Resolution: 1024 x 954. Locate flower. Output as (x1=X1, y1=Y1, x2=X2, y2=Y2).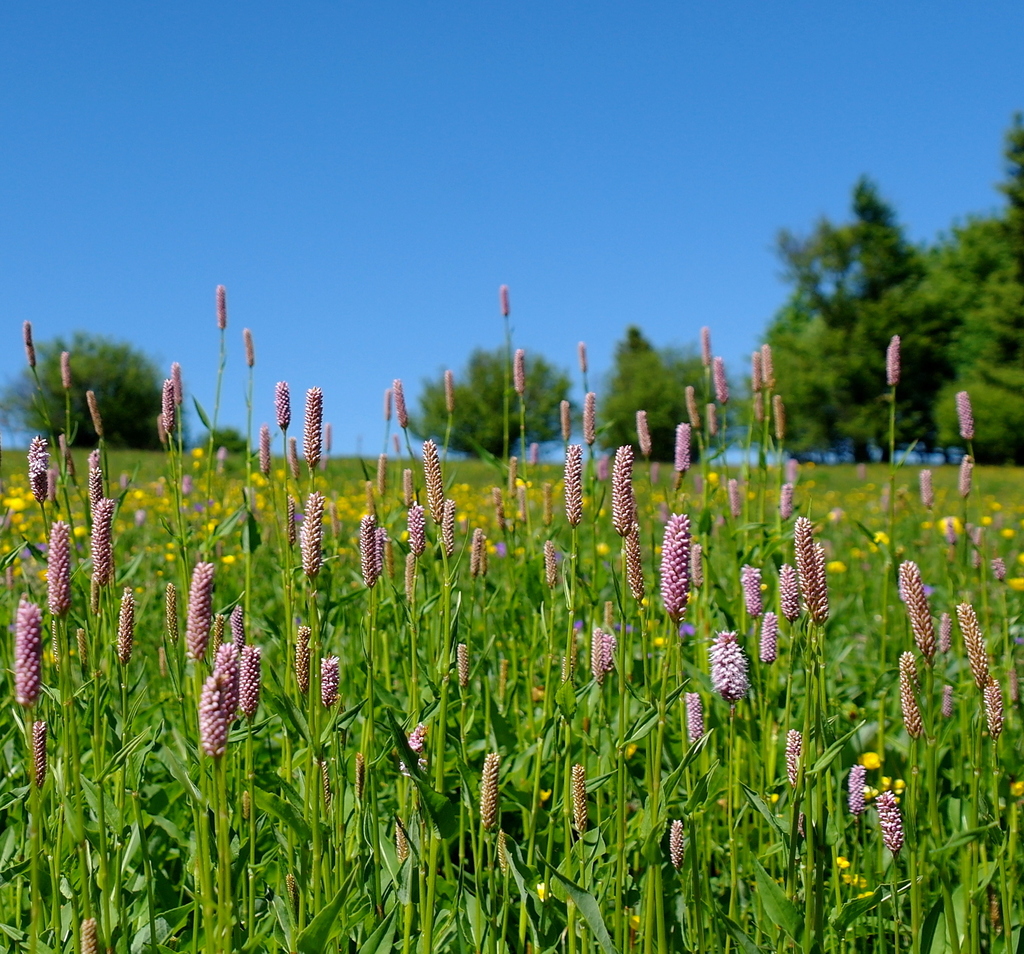
(x1=177, y1=593, x2=269, y2=760).
